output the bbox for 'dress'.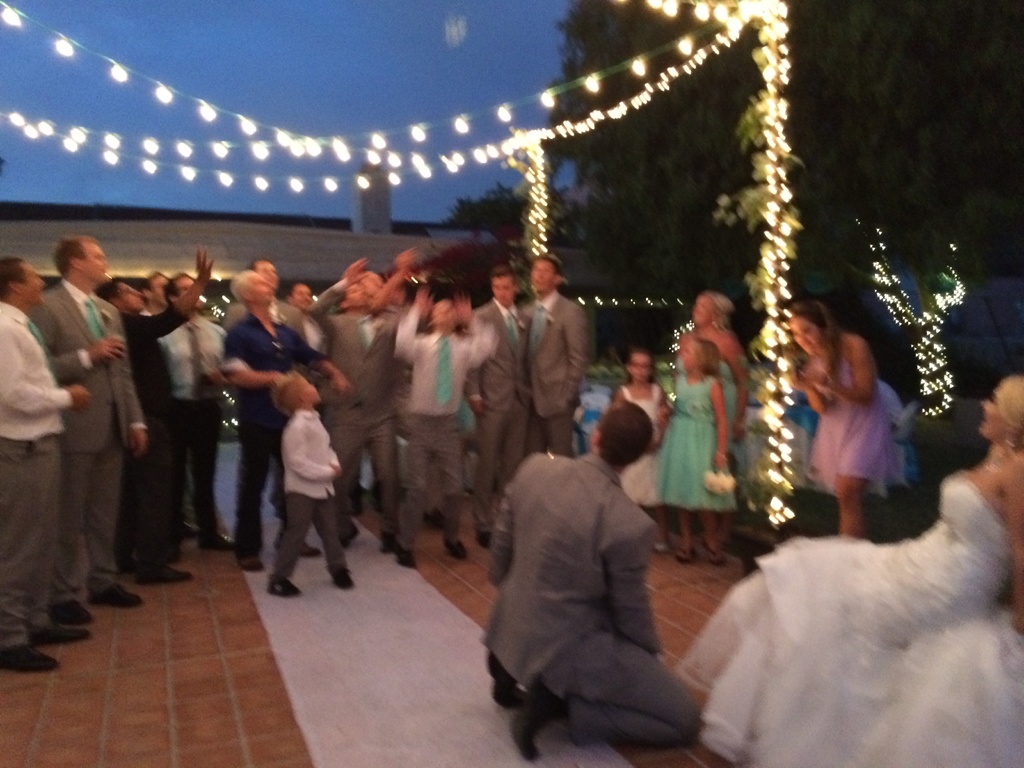
x1=811 y1=363 x2=890 y2=488.
